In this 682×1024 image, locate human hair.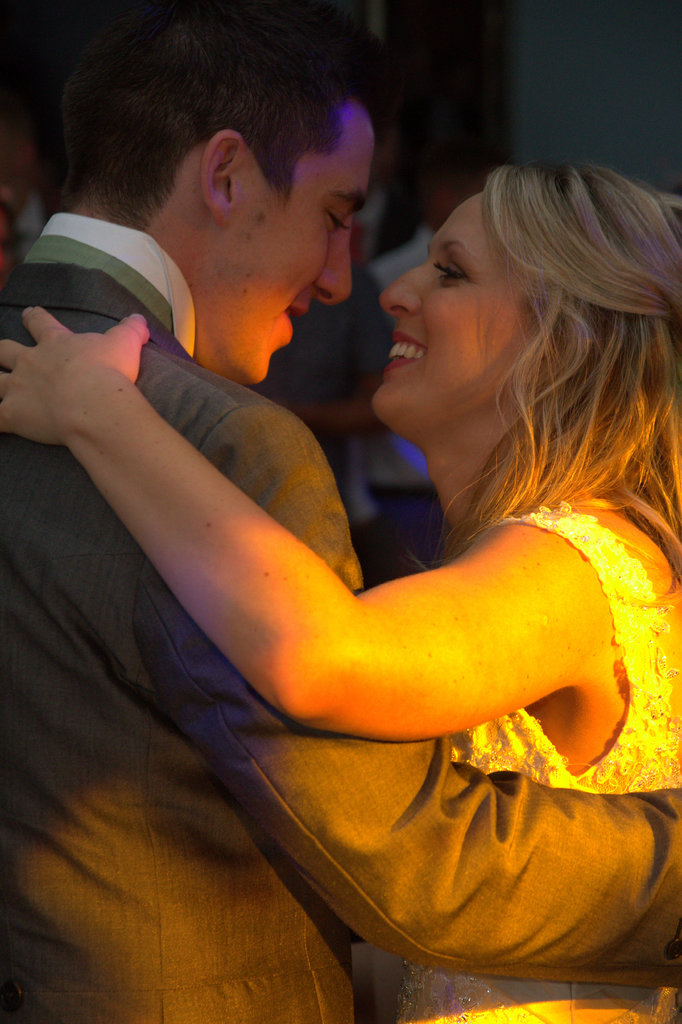
Bounding box: {"x1": 73, "y1": 26, "x2": 369, "y2": 248}.
